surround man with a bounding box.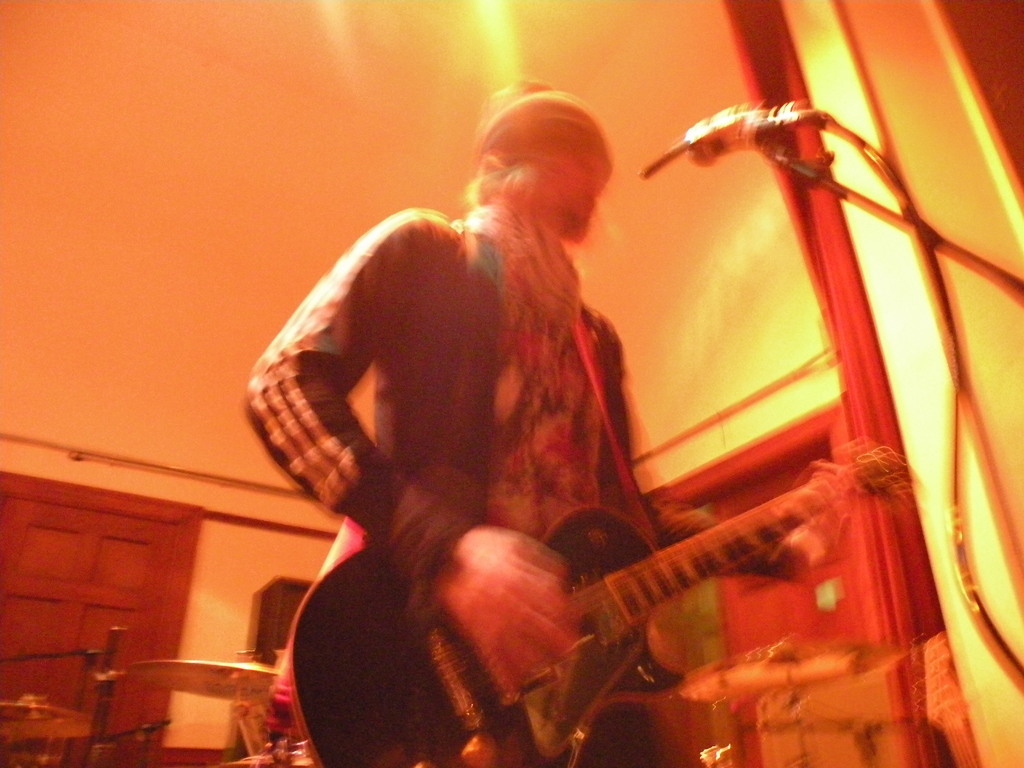
BBox(228, 56, 757, 744).
